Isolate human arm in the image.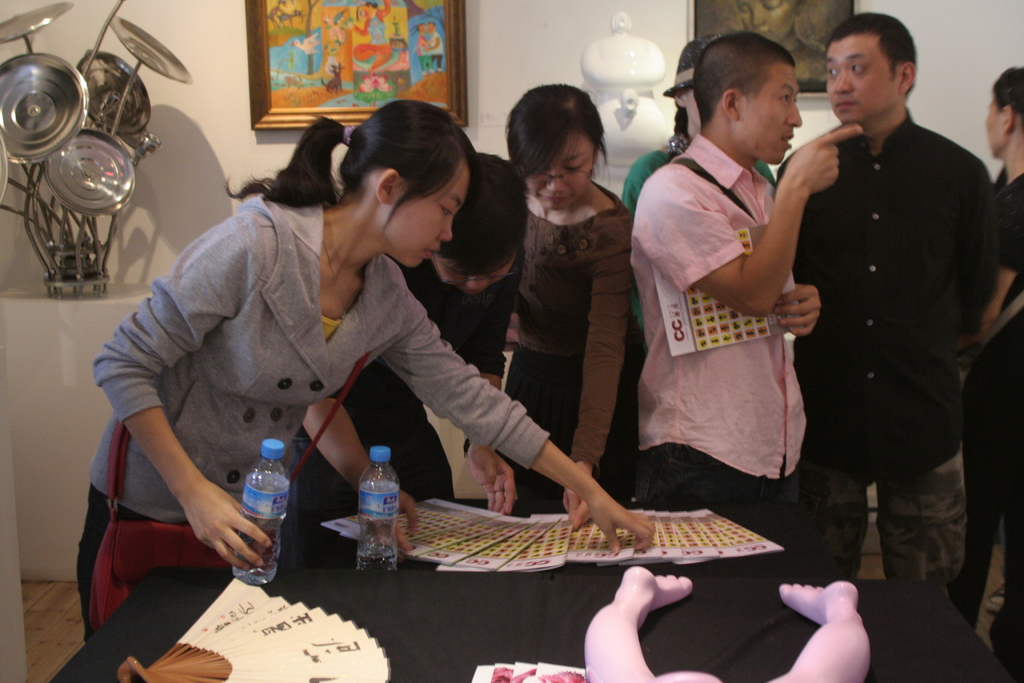
Isolated region: detection(361, 265, 656, 554).
